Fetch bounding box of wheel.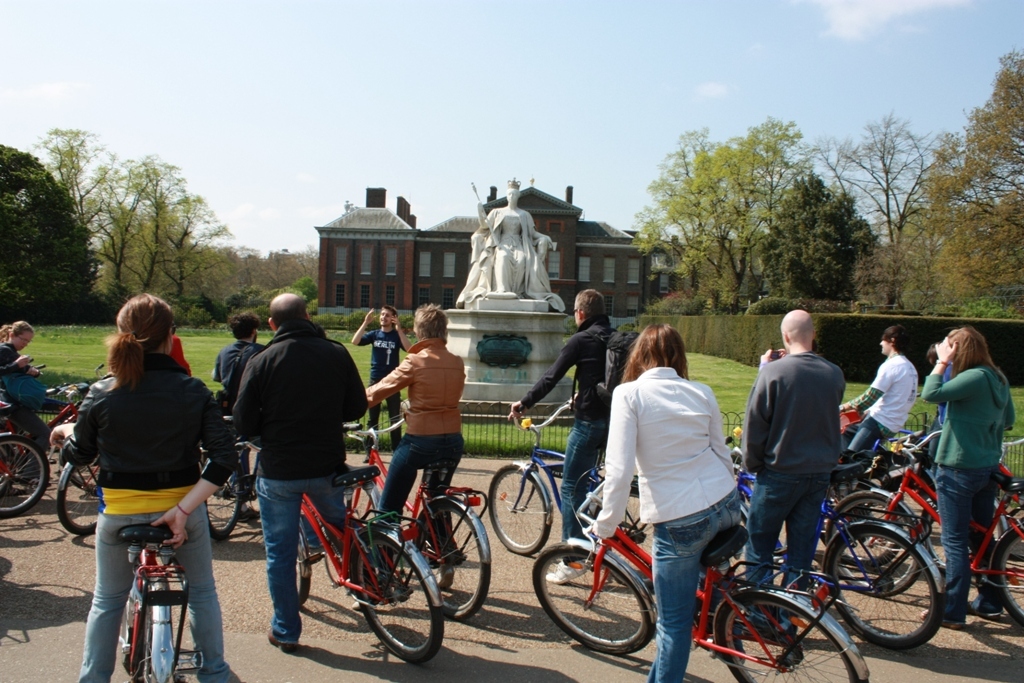
Bbox: bbox=(484, 464, 552, 557).
